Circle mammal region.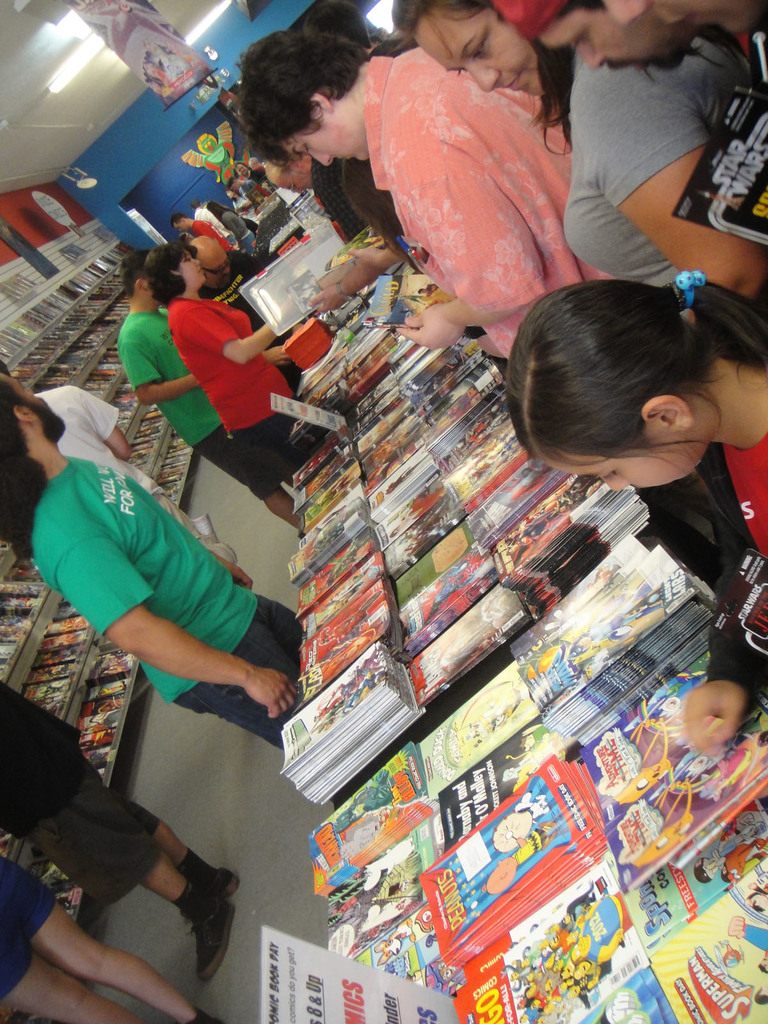
Region: {"left": 115, "top": 246, "right": 303, "bottom": 528}.
